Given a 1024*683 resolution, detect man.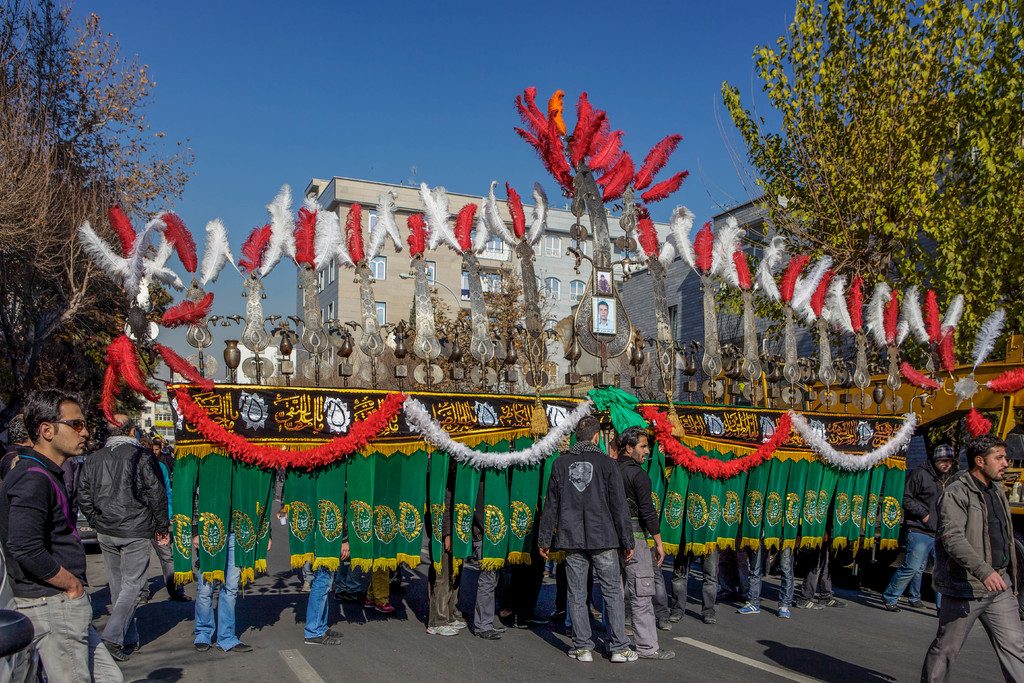
bbox(877, 440, 961, 613).
